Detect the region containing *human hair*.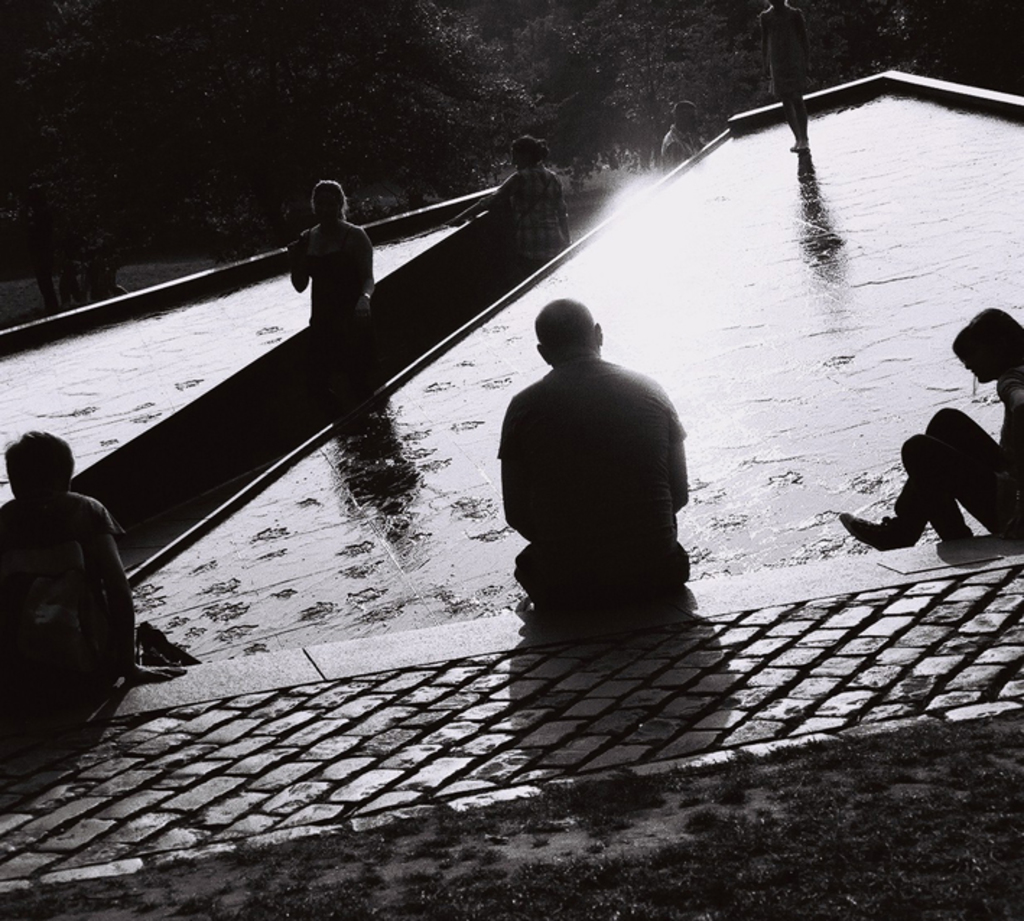
<box>7,429,74,499</box>.
